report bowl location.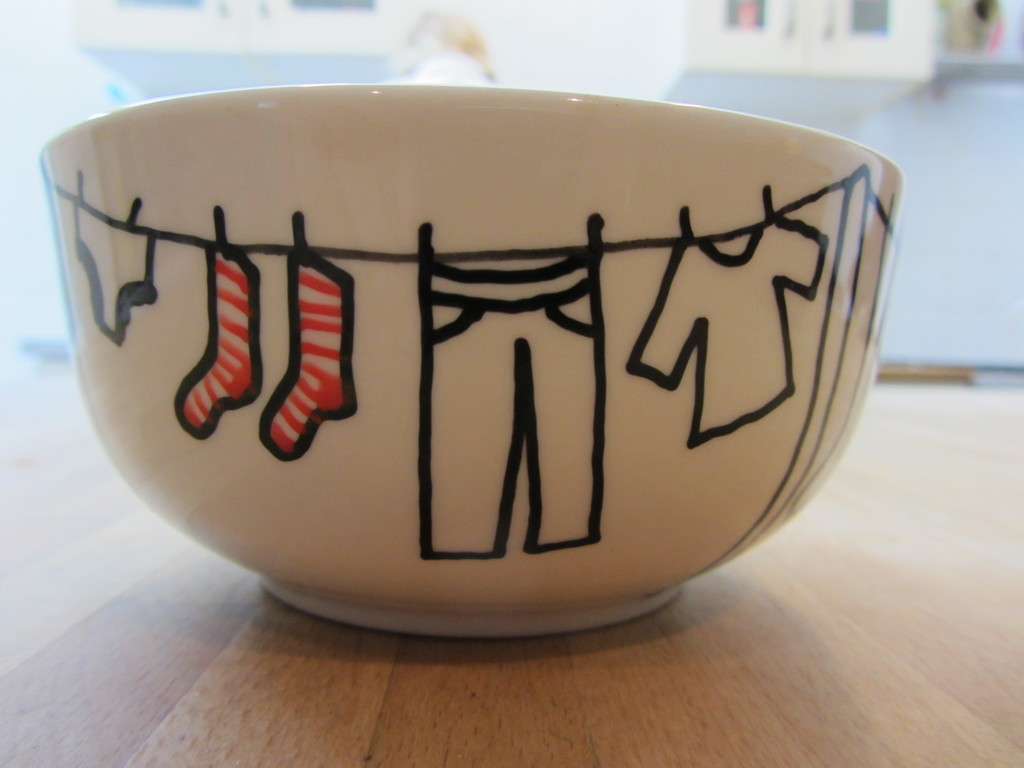
Report: x1=31 y1=77 x2=913 y2=637.
